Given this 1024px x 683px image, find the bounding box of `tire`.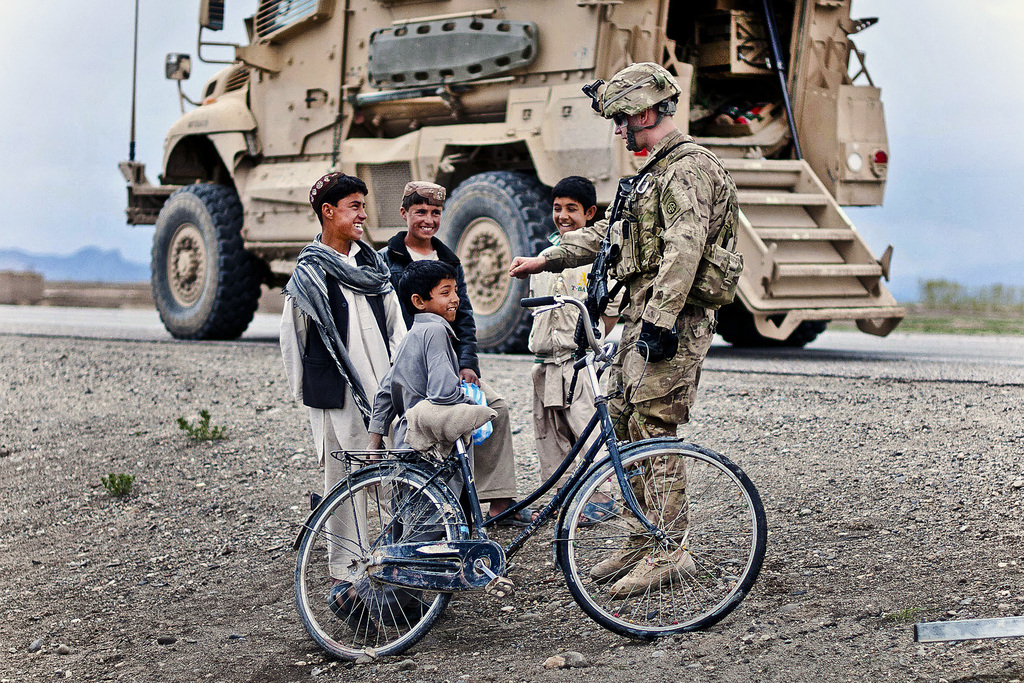
{"x1": 714, "y1": 294, "x2": 832, "y2": 352}.
